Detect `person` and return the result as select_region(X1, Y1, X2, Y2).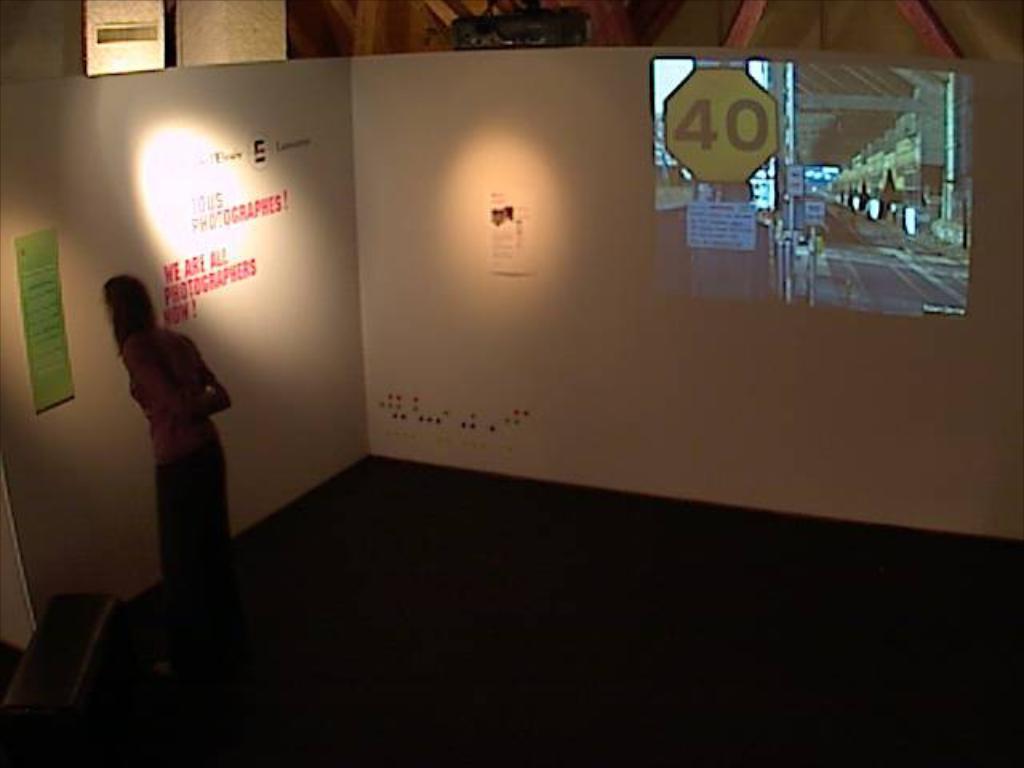
select_region(101, 274, 235, 680).
